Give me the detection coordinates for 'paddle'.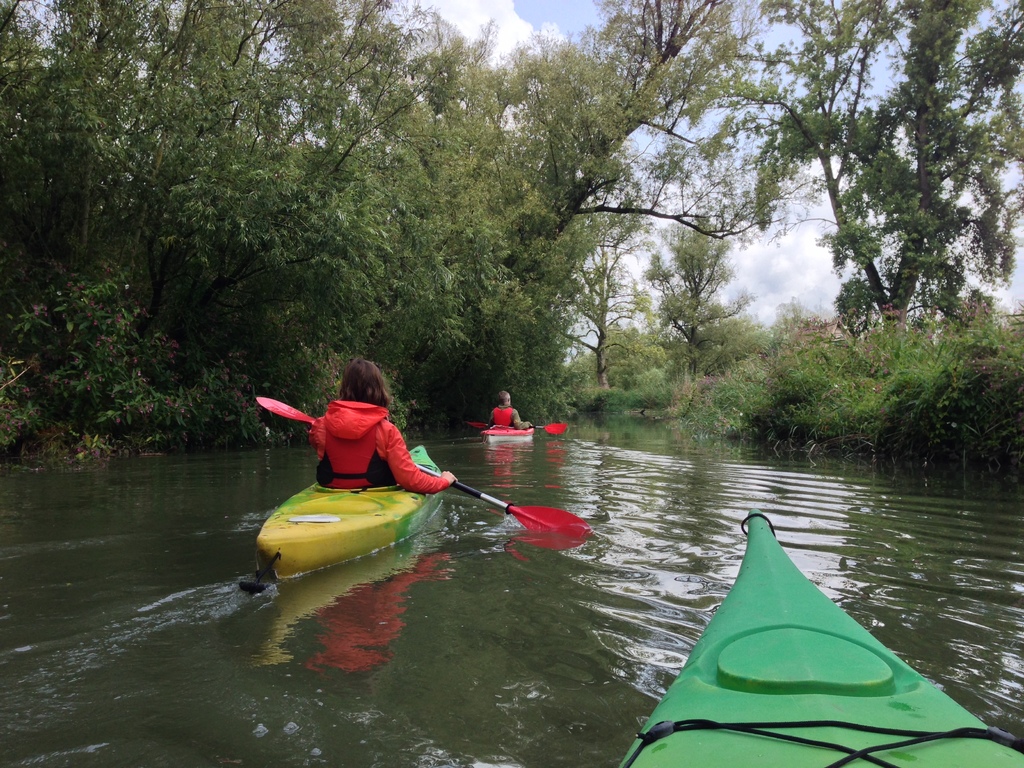
rect(253, 391, 591, 538).
